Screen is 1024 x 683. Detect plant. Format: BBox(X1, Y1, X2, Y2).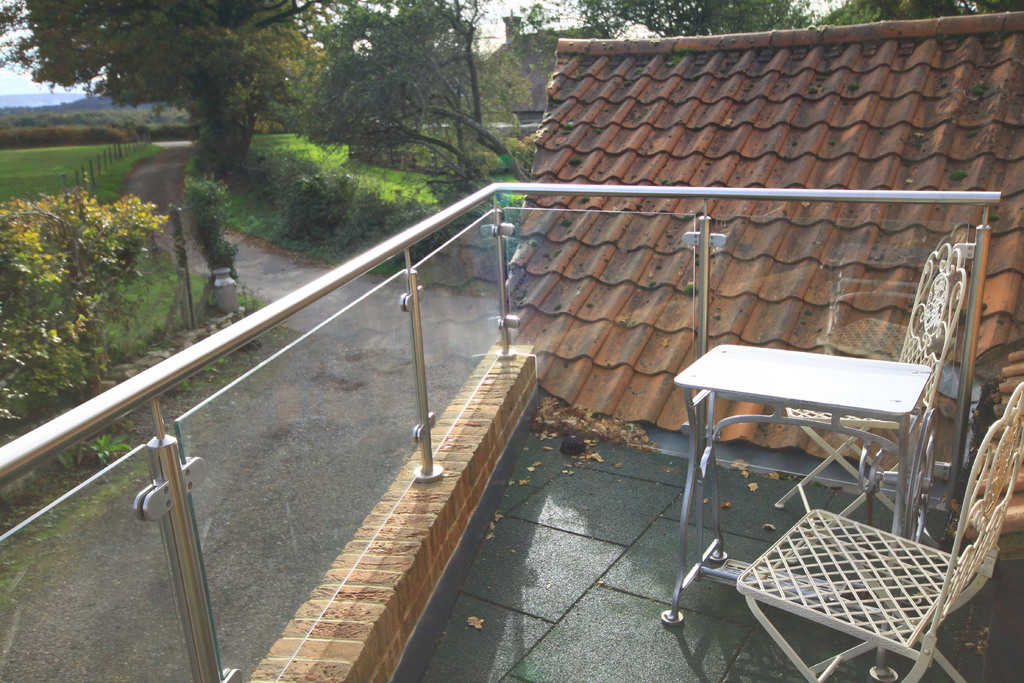
BBox(83, 433, 147, 462).
